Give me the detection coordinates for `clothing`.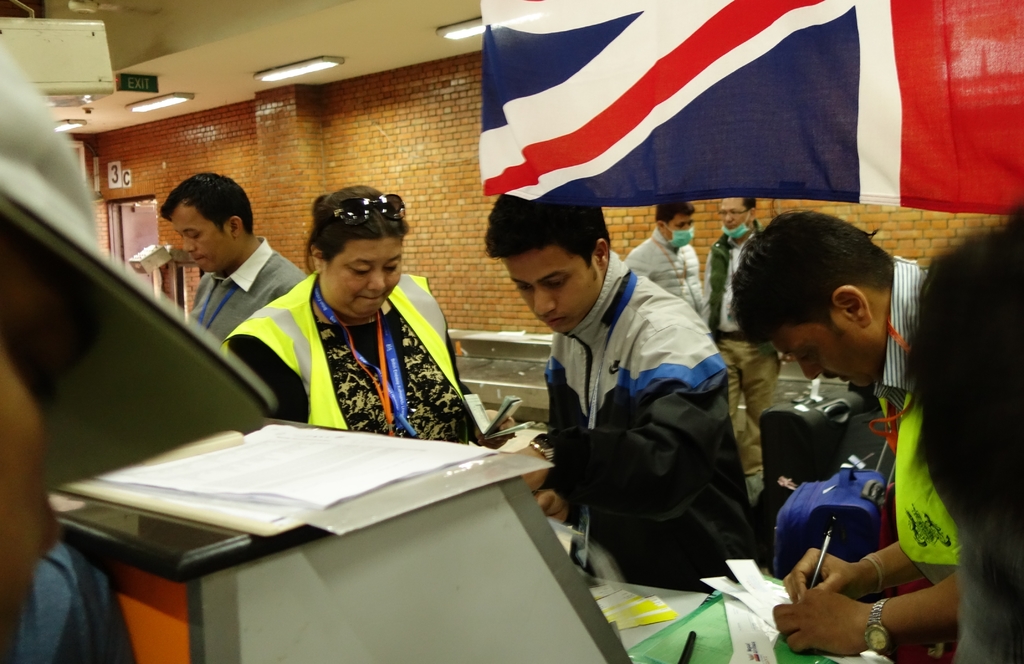
963:538:1023:663.
